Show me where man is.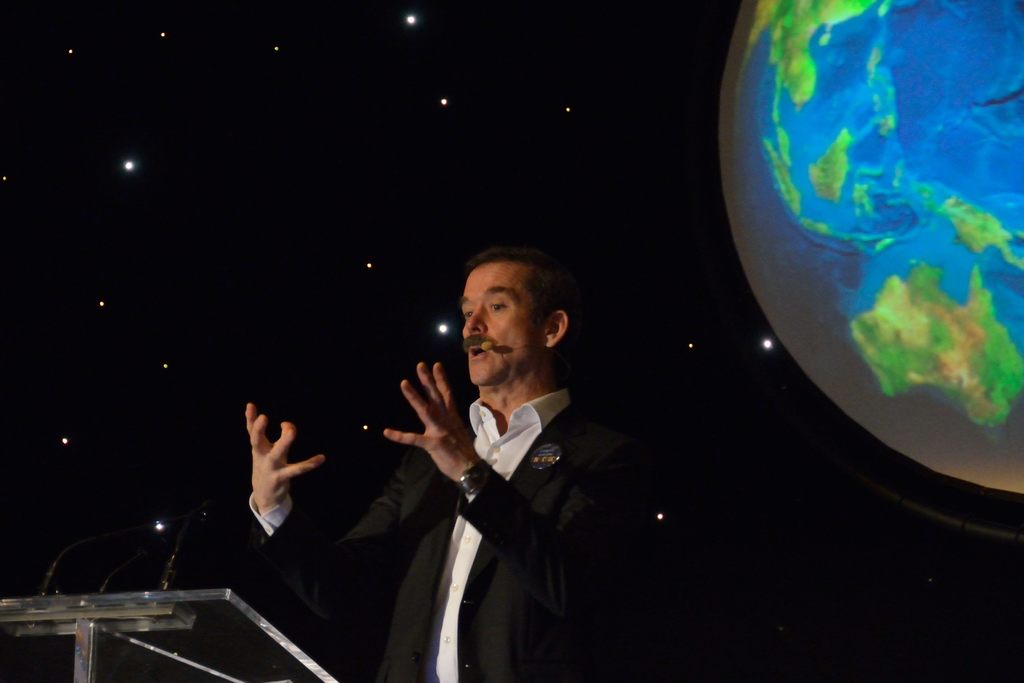
man is at x1=244, y1=242, x2=639, y2=682.
